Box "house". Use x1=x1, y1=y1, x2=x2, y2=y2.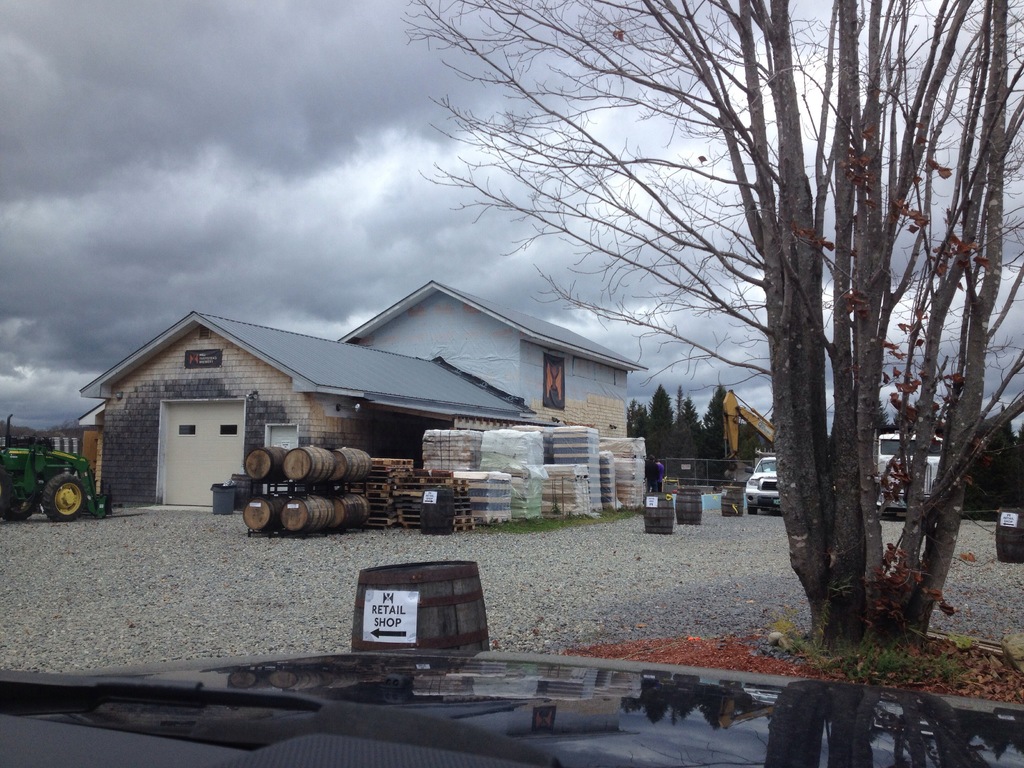
x1=75, y1=308, x2=540, y2=516.
